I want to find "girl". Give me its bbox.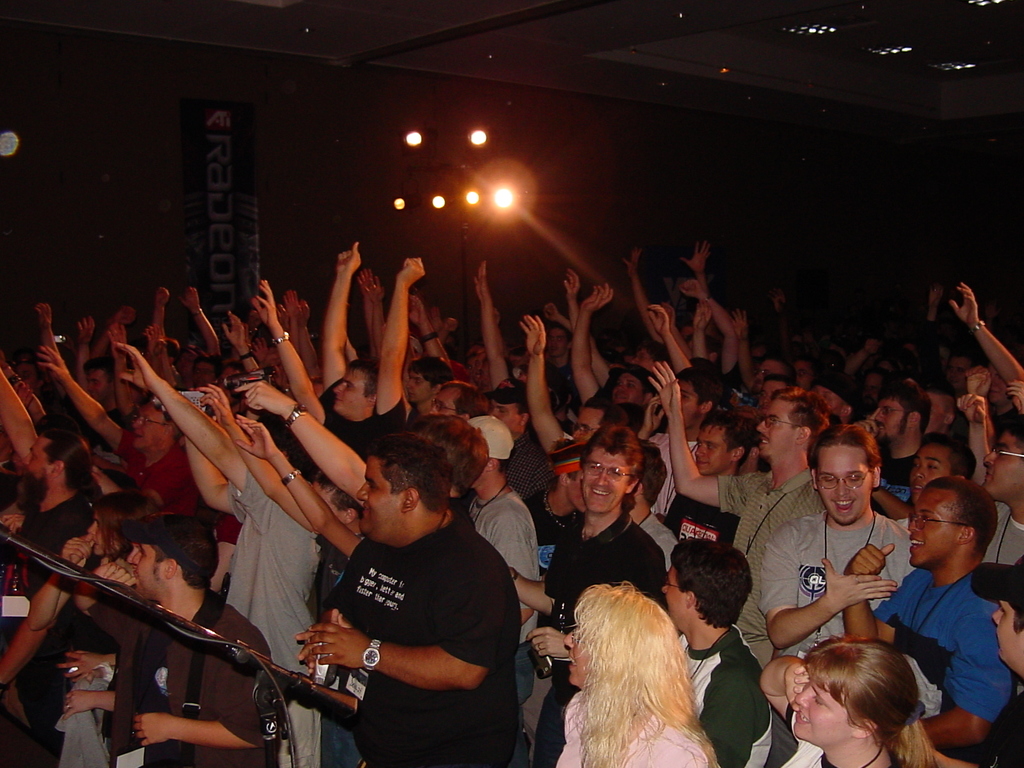
557:582:718:767.
